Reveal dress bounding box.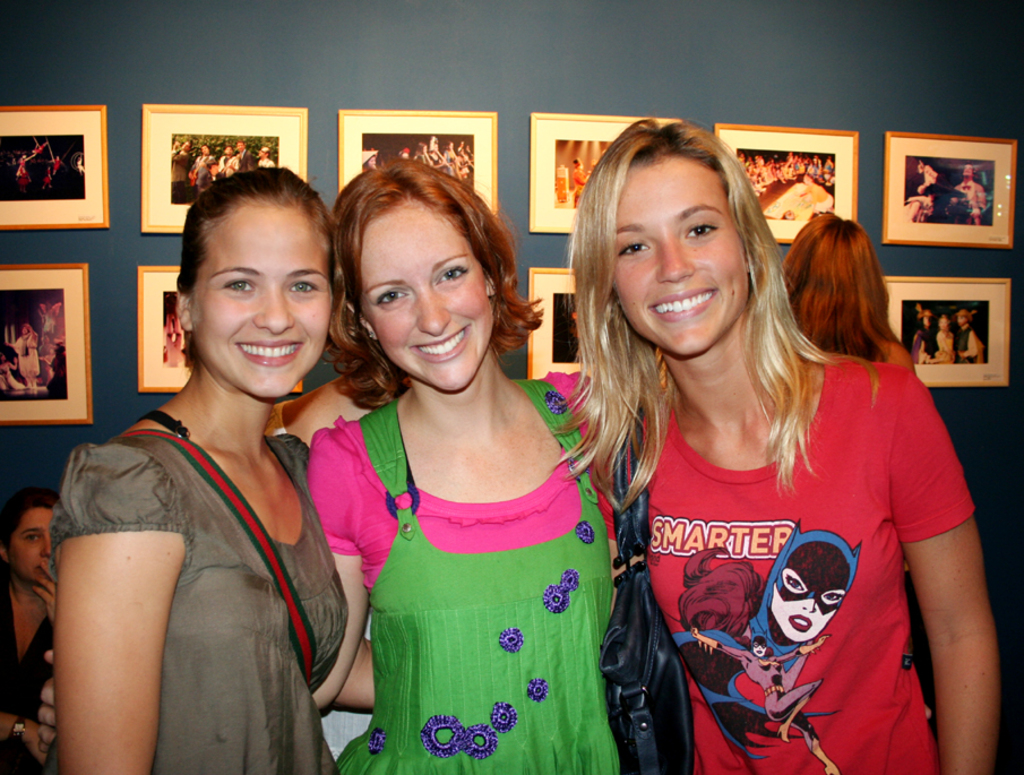
Revealed: 307,371,619,774.
